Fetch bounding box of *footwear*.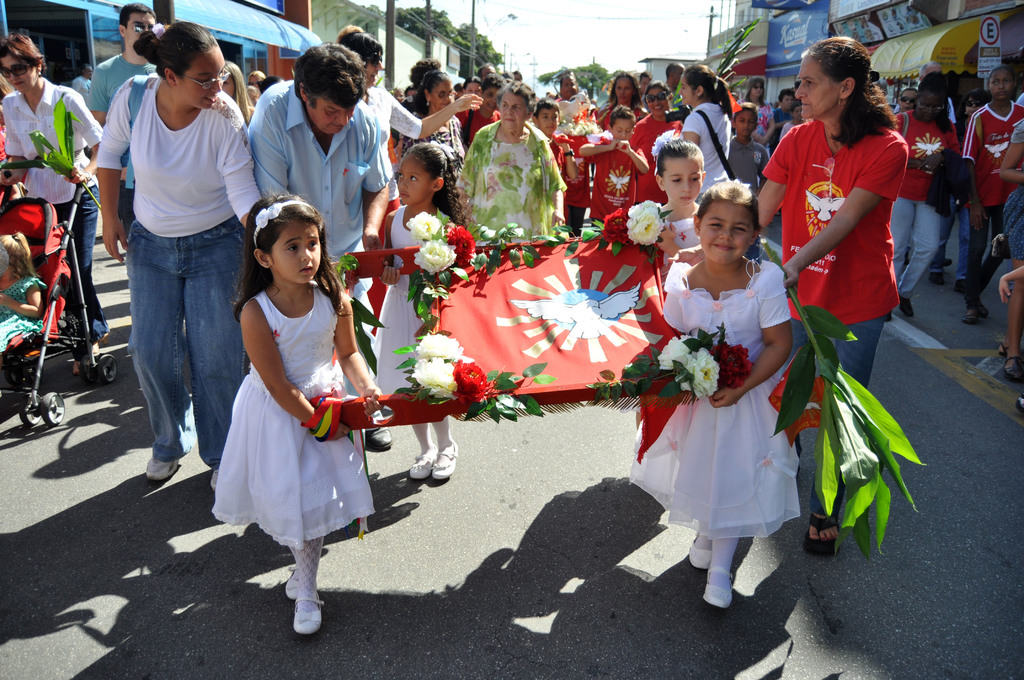
Bbox: left=1020, top=385, right=1023, bottom=413.
